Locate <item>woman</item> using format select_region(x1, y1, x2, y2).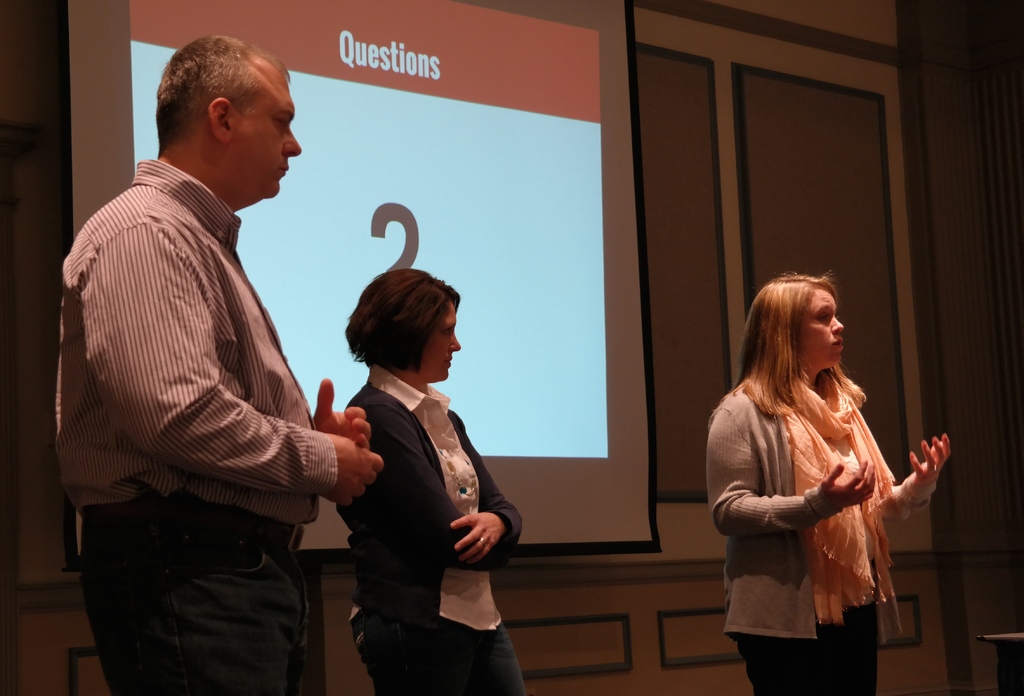
select_region(325, 248, 517, 695).
